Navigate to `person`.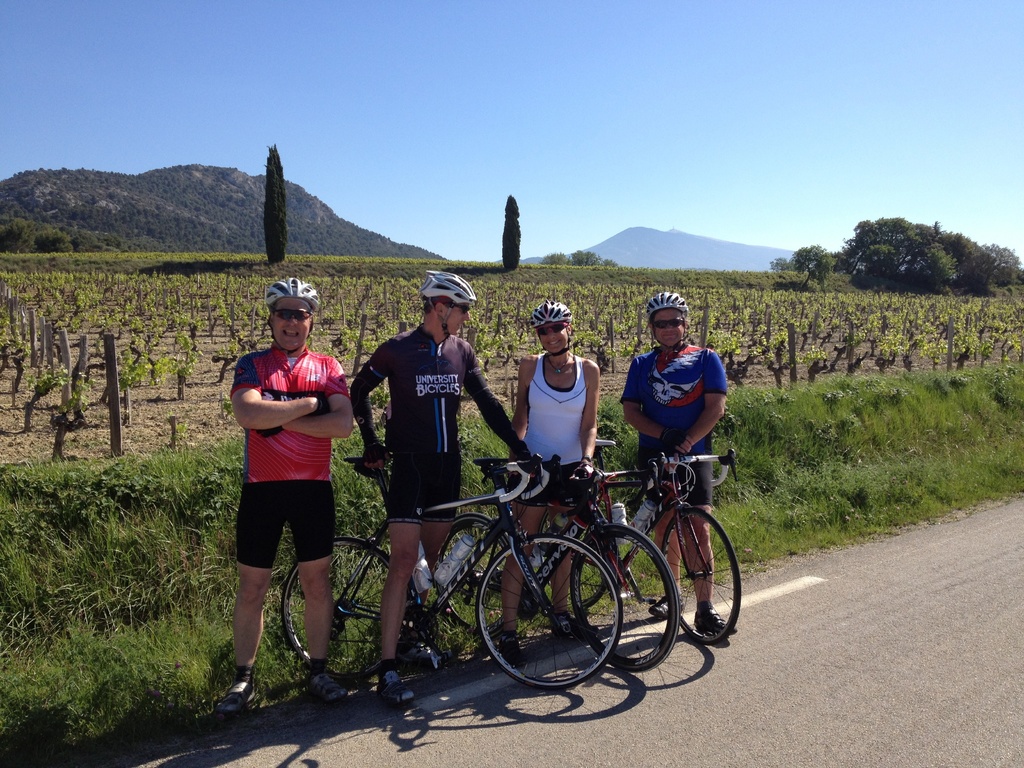
Navigation target: 218/278/355/708.
